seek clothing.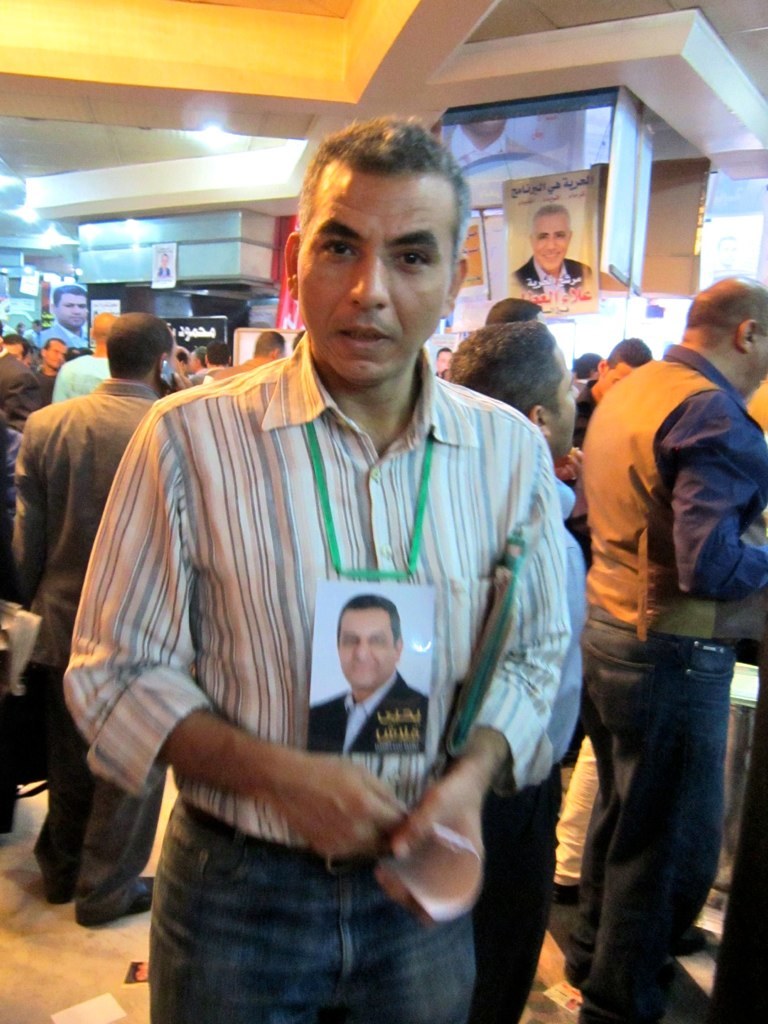
447/123/570/185.
